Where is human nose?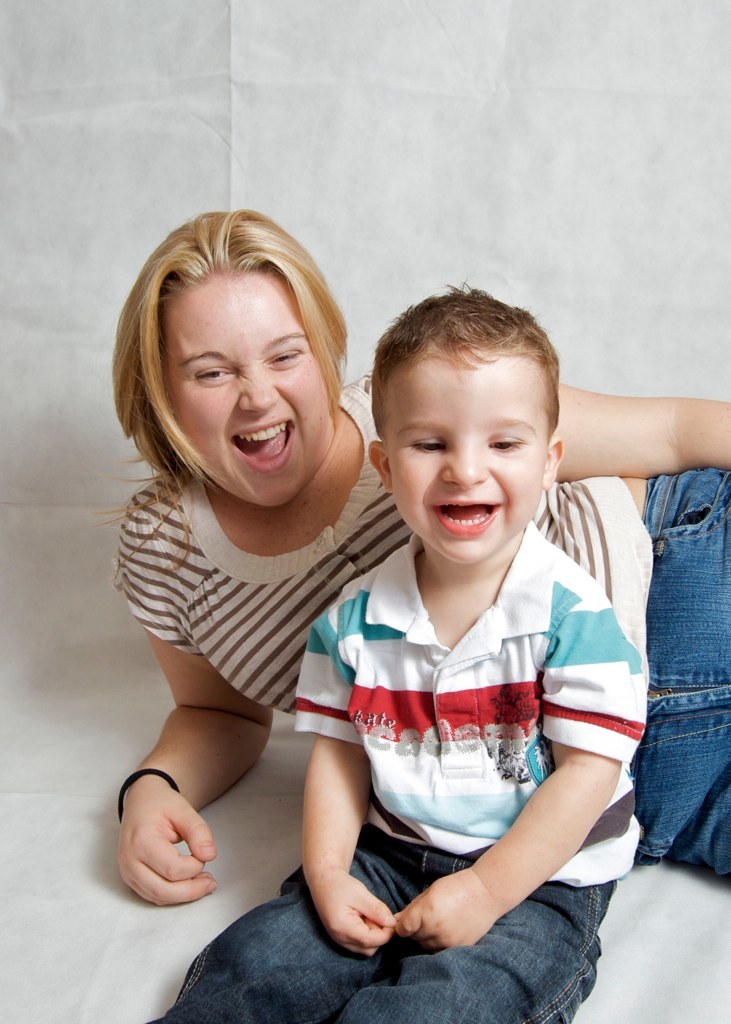
(241, 362, 280, 412).
